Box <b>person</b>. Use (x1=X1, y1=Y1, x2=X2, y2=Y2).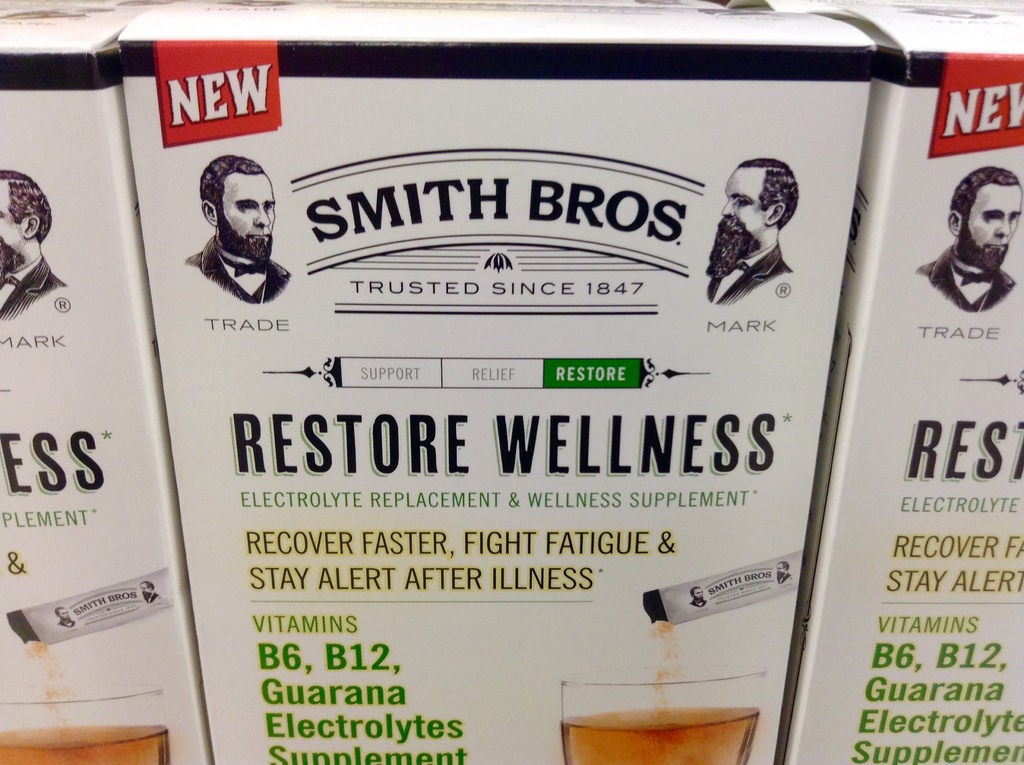
(x1=710, y1=157, x2=799, y2=312).
